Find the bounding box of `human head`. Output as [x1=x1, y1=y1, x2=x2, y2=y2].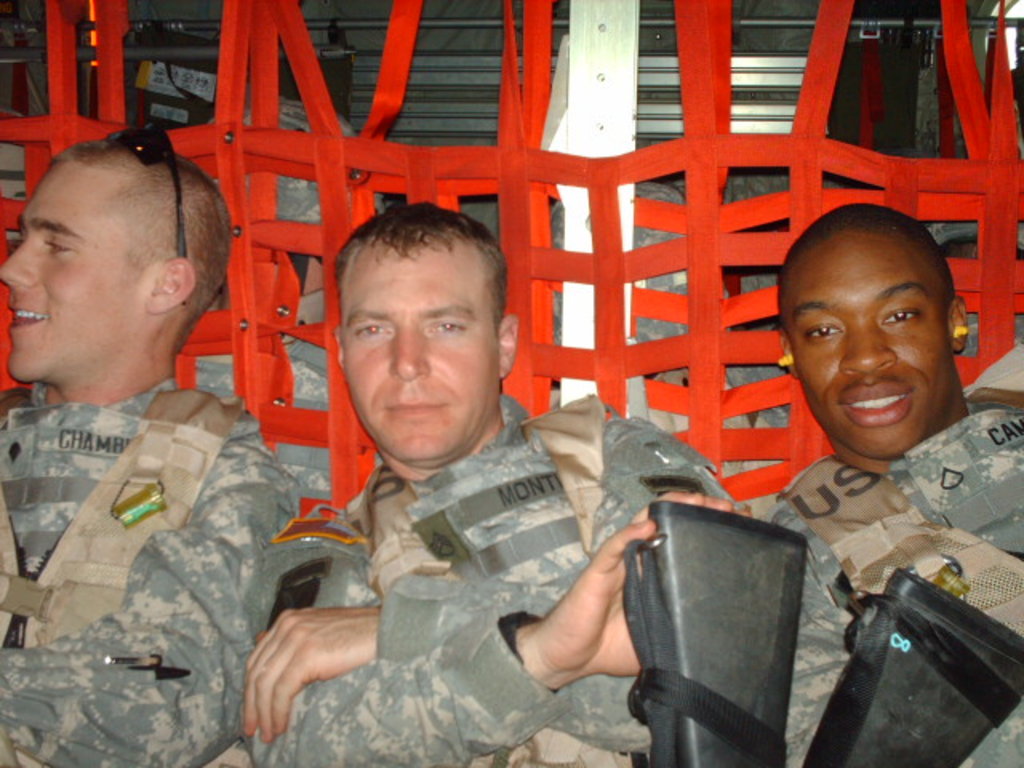
[x1=325, y1=202, x2=518, y2=467].
